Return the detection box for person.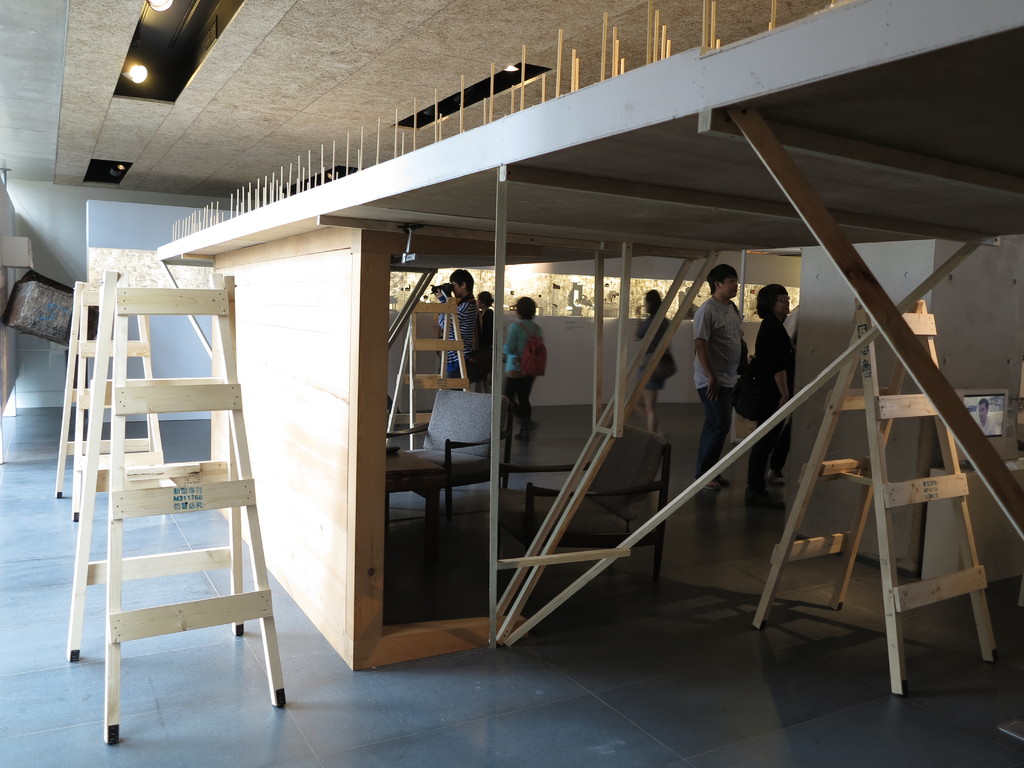
692, 265, 758, 492.
